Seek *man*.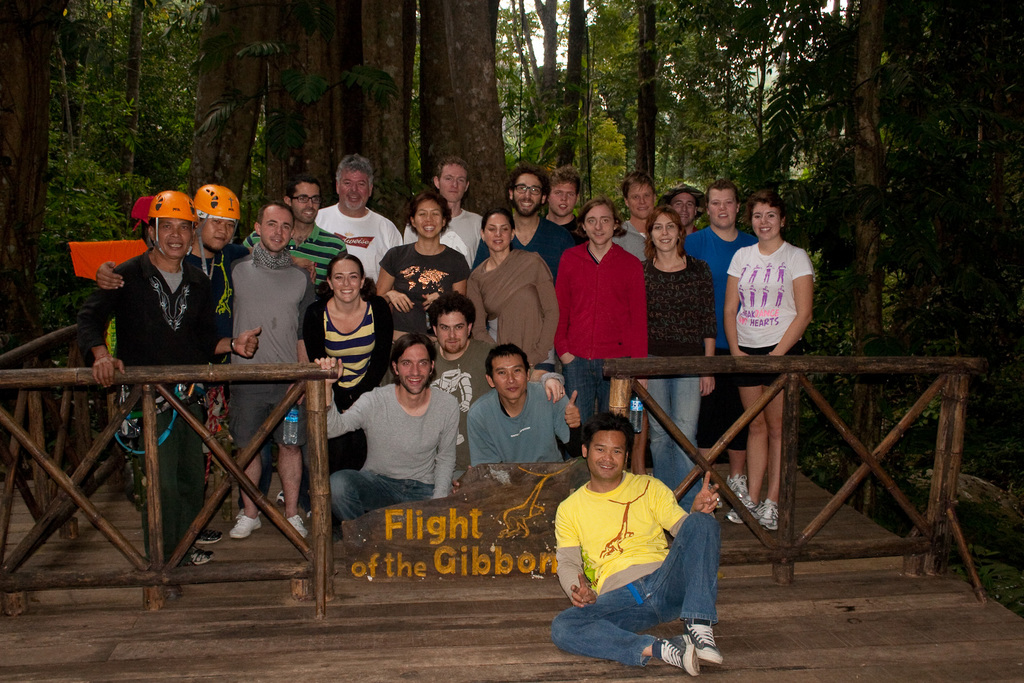
[312,332,463,523].
